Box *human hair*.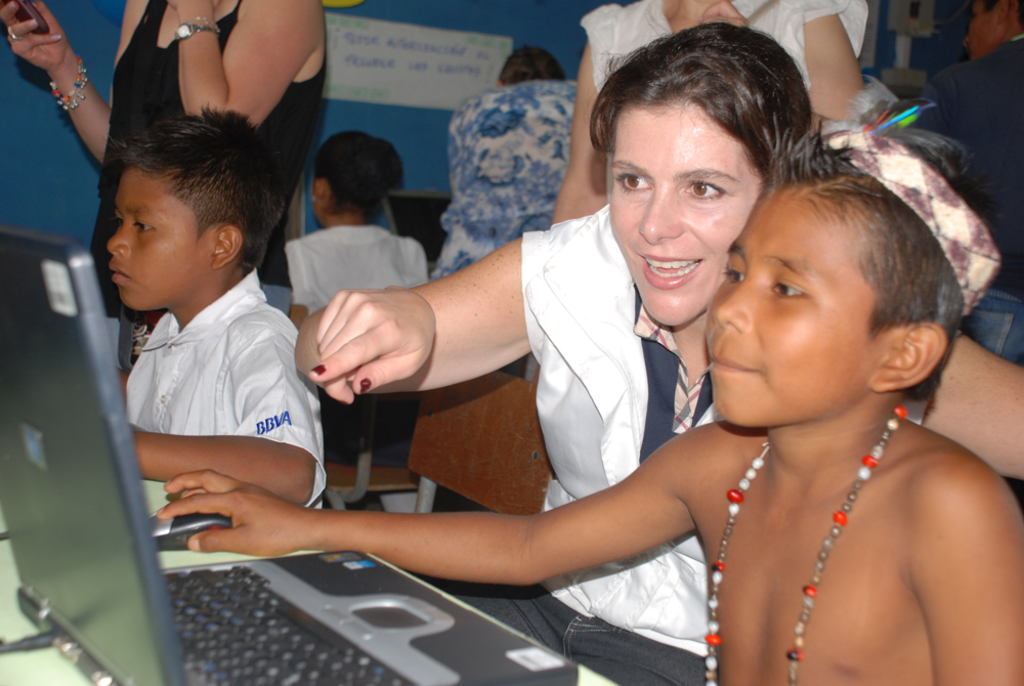
region(70, 83, 262, 281).
